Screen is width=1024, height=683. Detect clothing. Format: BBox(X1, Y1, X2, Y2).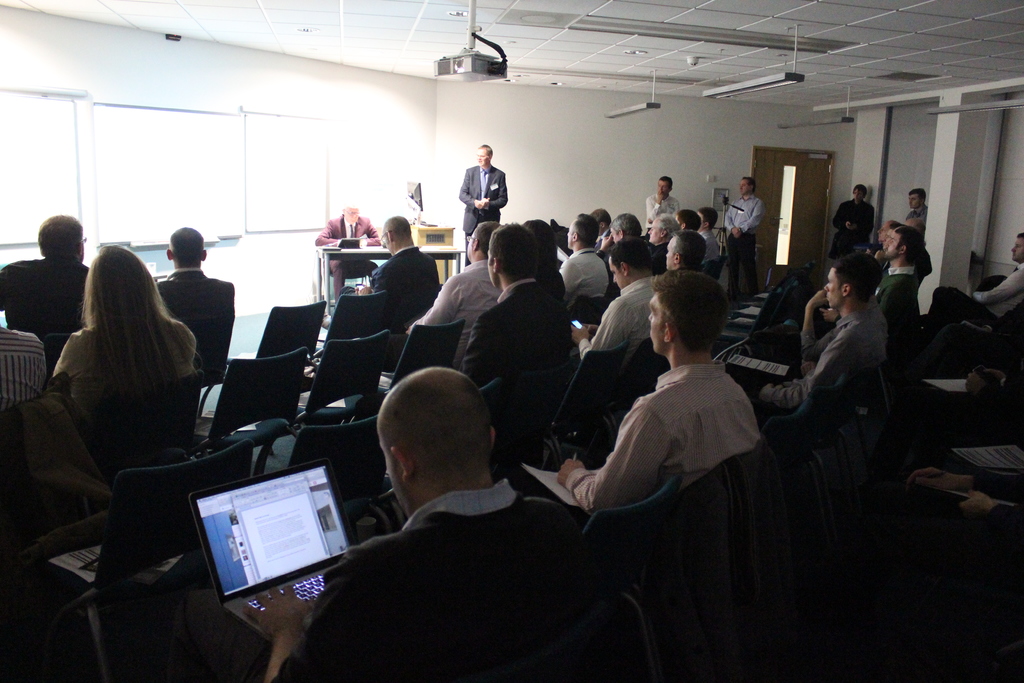
BBox(271, 481, 595, 682).
